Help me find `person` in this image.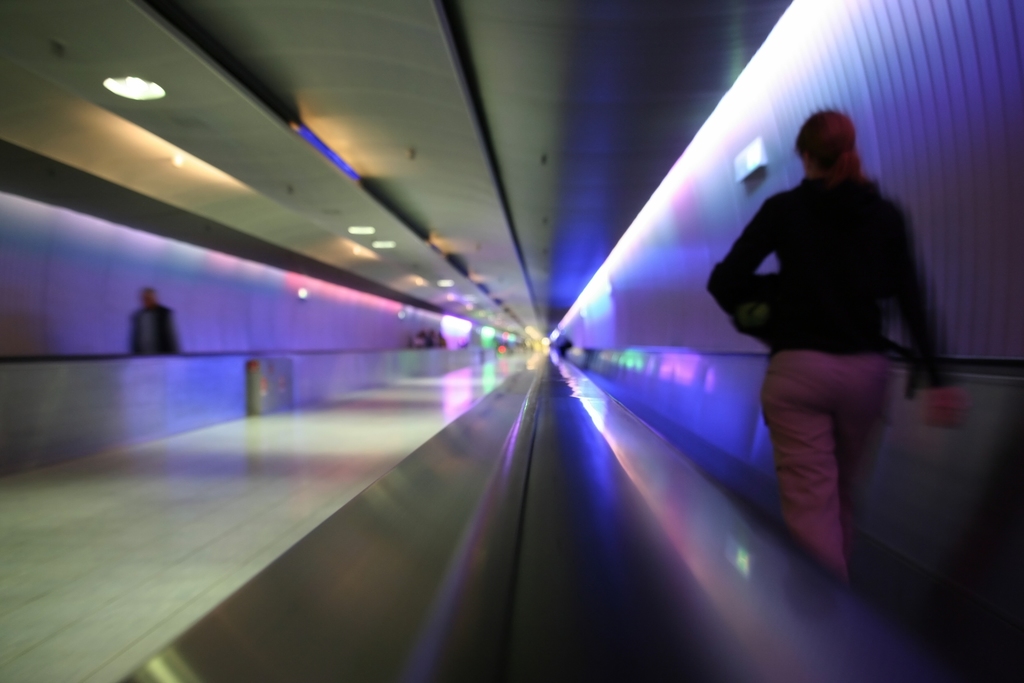
Found it: left=721, top=76, right=936, bottom=625.
